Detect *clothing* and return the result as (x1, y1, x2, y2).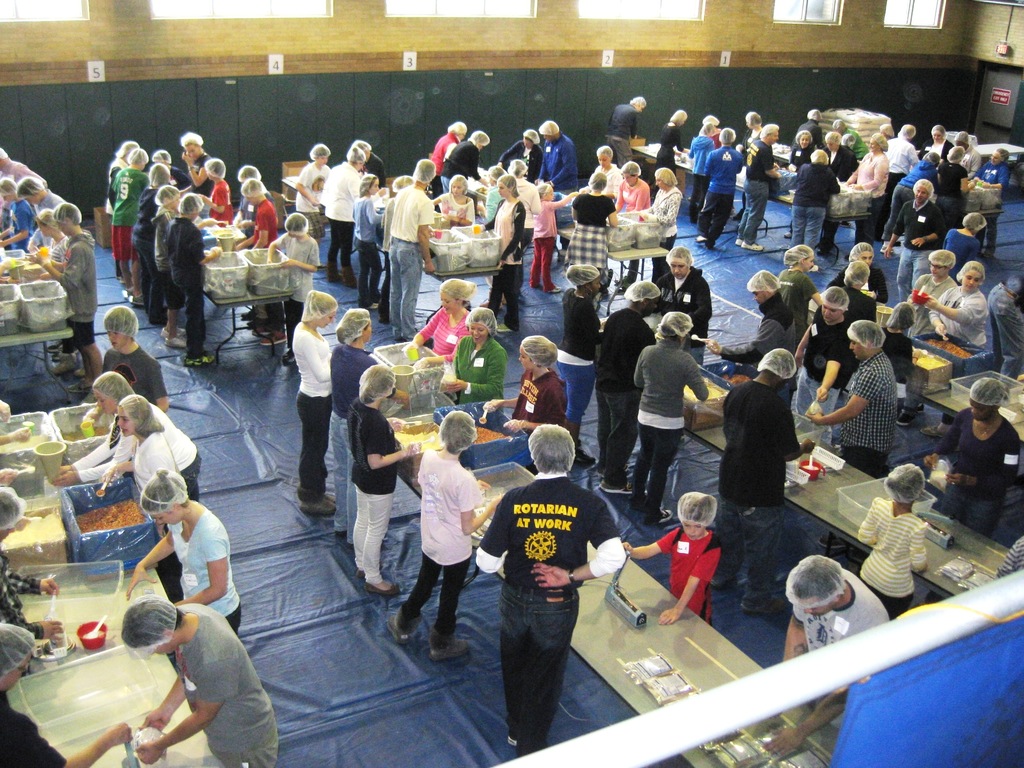
(543, 140, 583, 195).
